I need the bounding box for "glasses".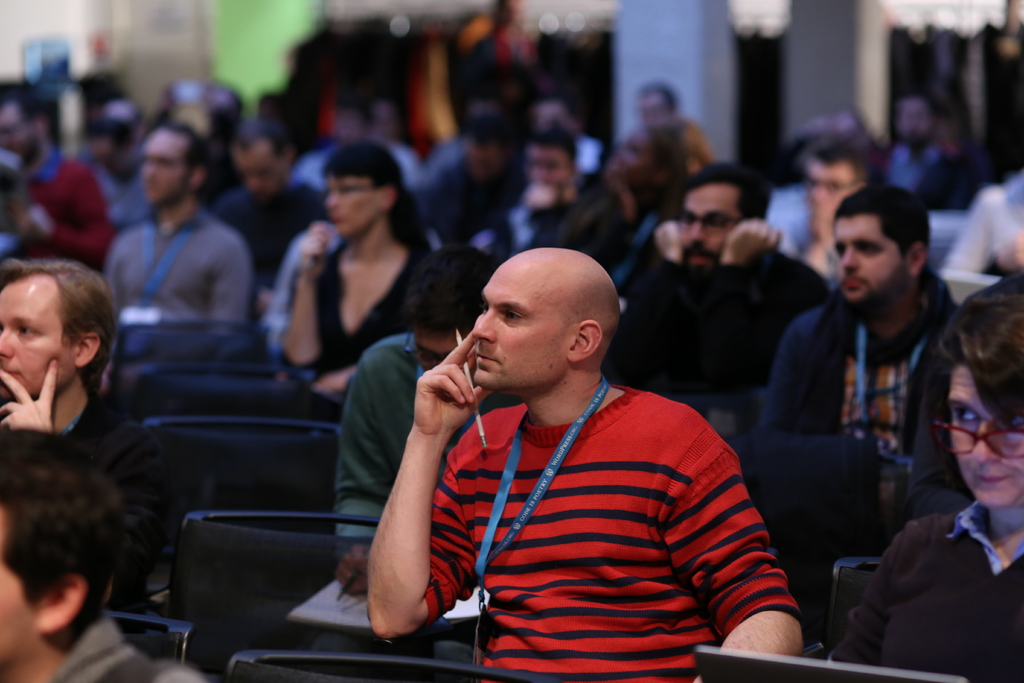
Here it is: pyautogui.locateOnScreen(675, 213, 742, 236).
